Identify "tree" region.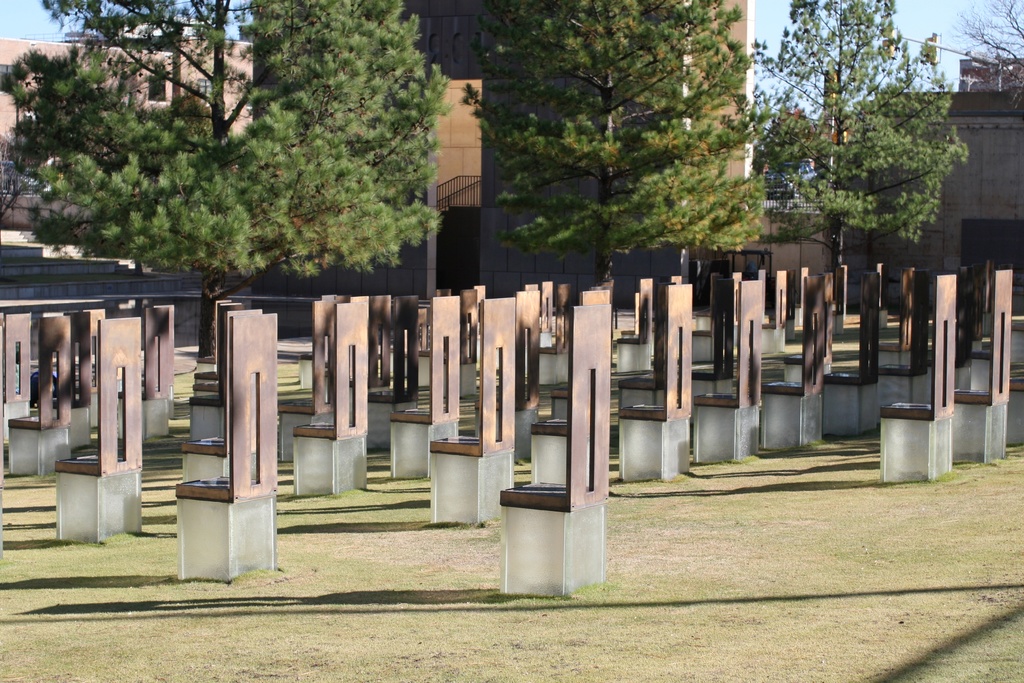
Region: x1=459, y1=0, x2=771, y2=334.
